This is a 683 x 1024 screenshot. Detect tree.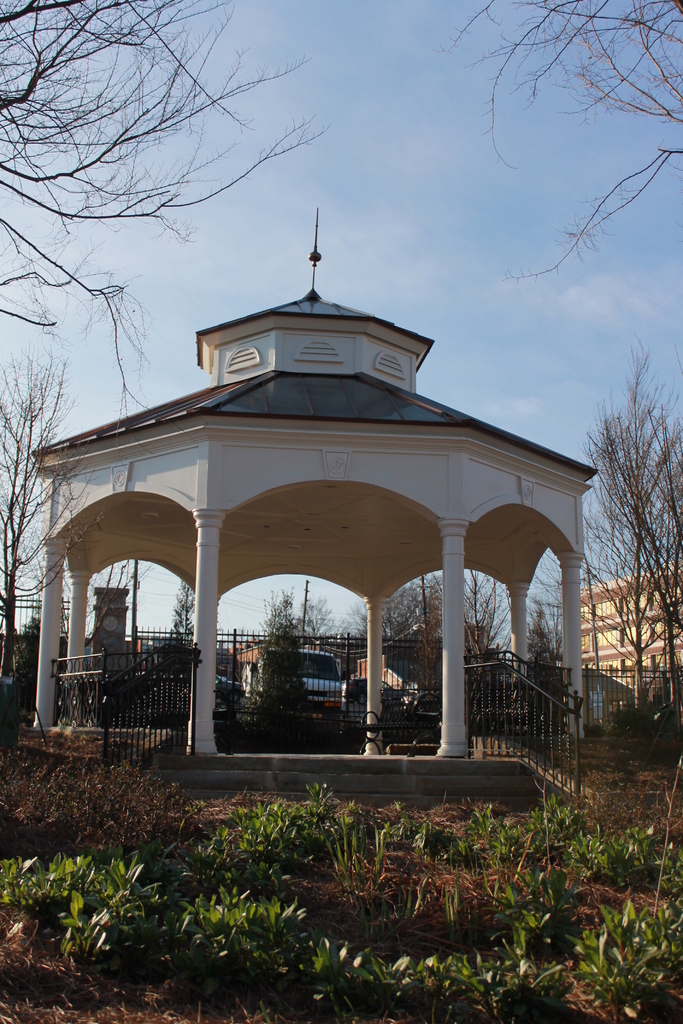
pyautogui.locateOnScreen(134, 567, 257, 742).
